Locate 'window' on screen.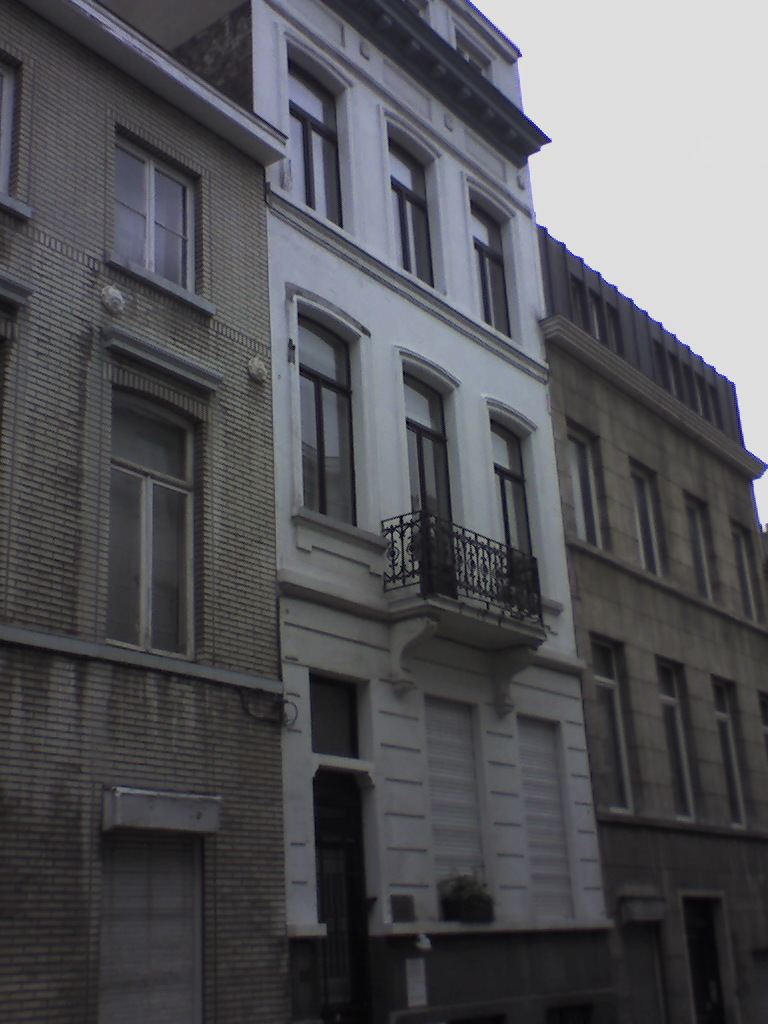
On screen at bbox=[684, 491, 724, 608].
